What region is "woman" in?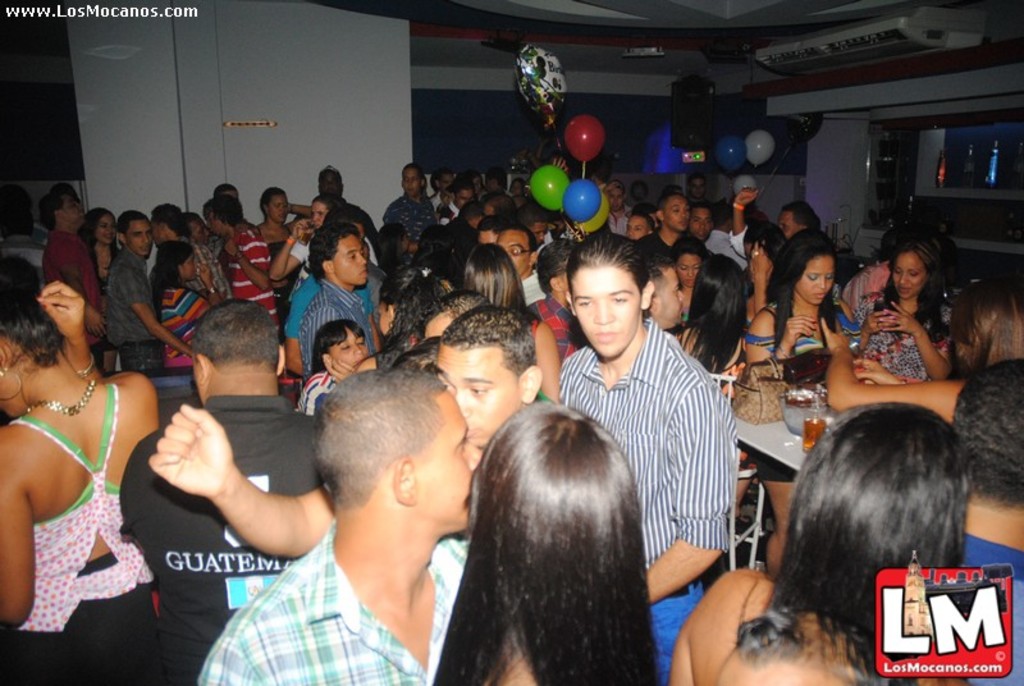
[662,398,980,685].
